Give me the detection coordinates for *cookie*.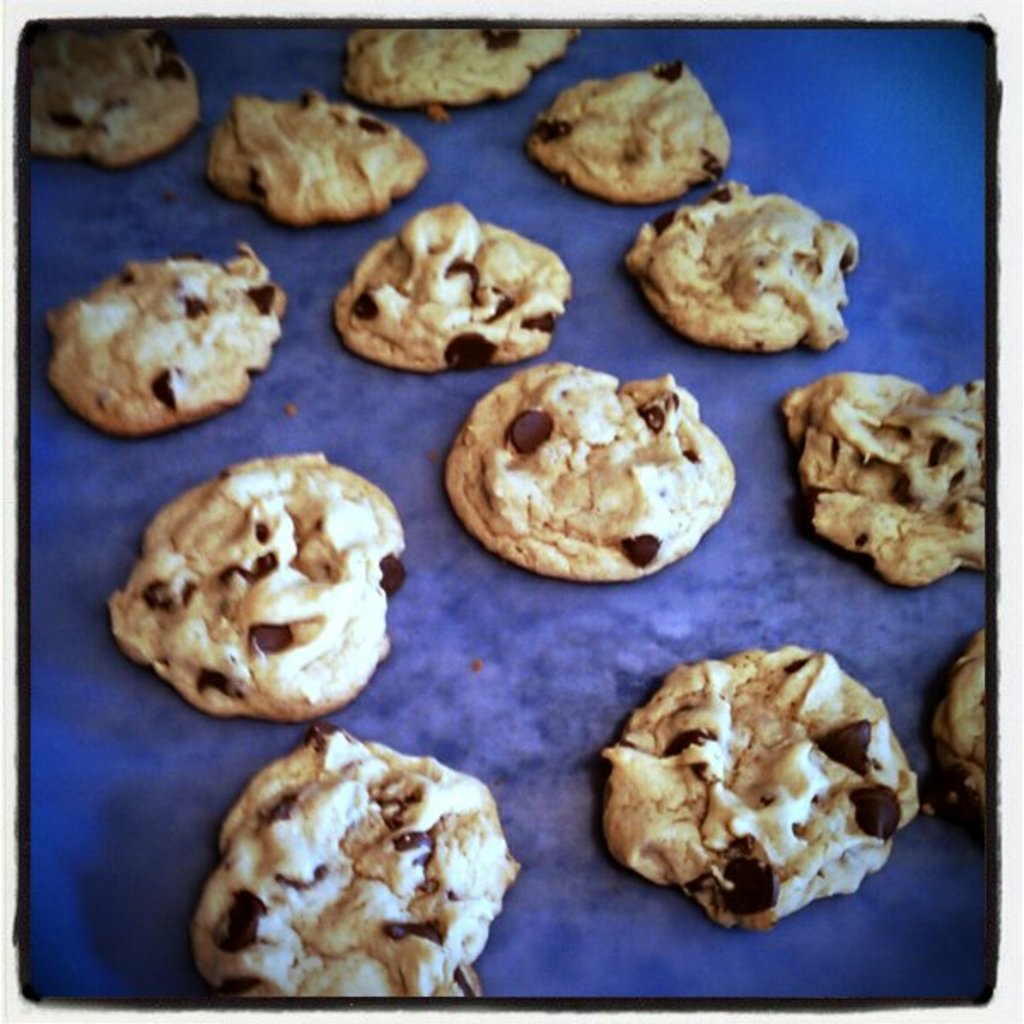
97 449 404 725.
